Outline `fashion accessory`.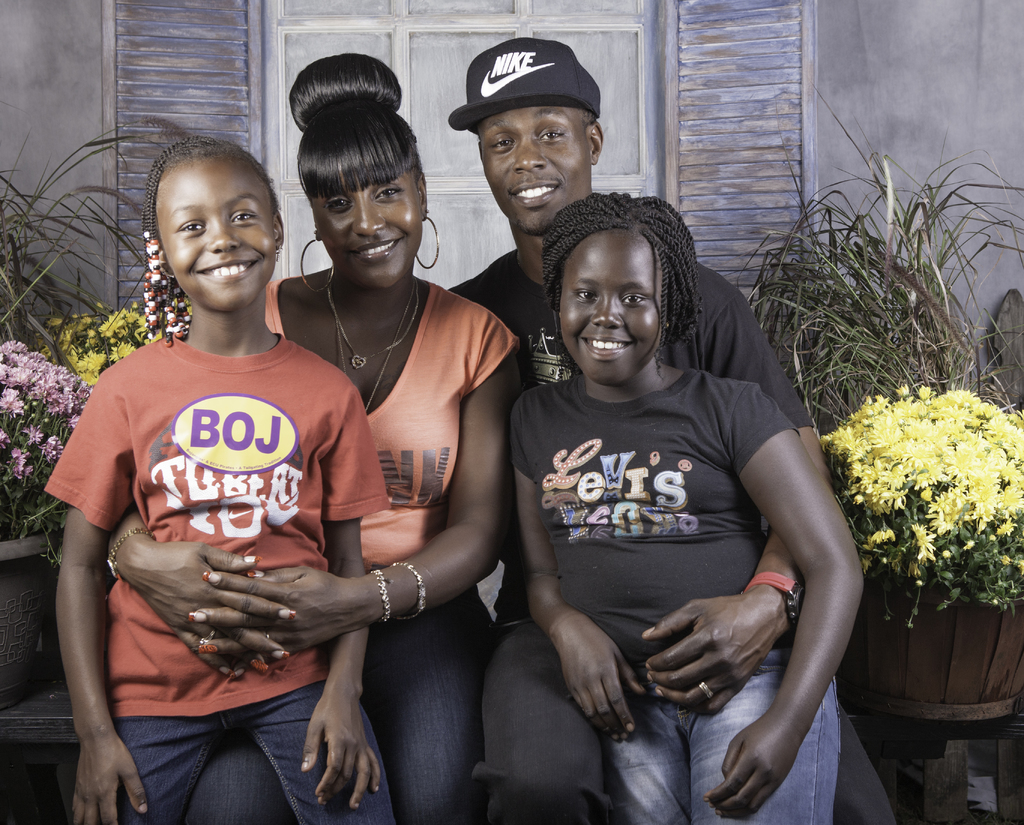
Outline: BBox(391, 561, 426, 618).
